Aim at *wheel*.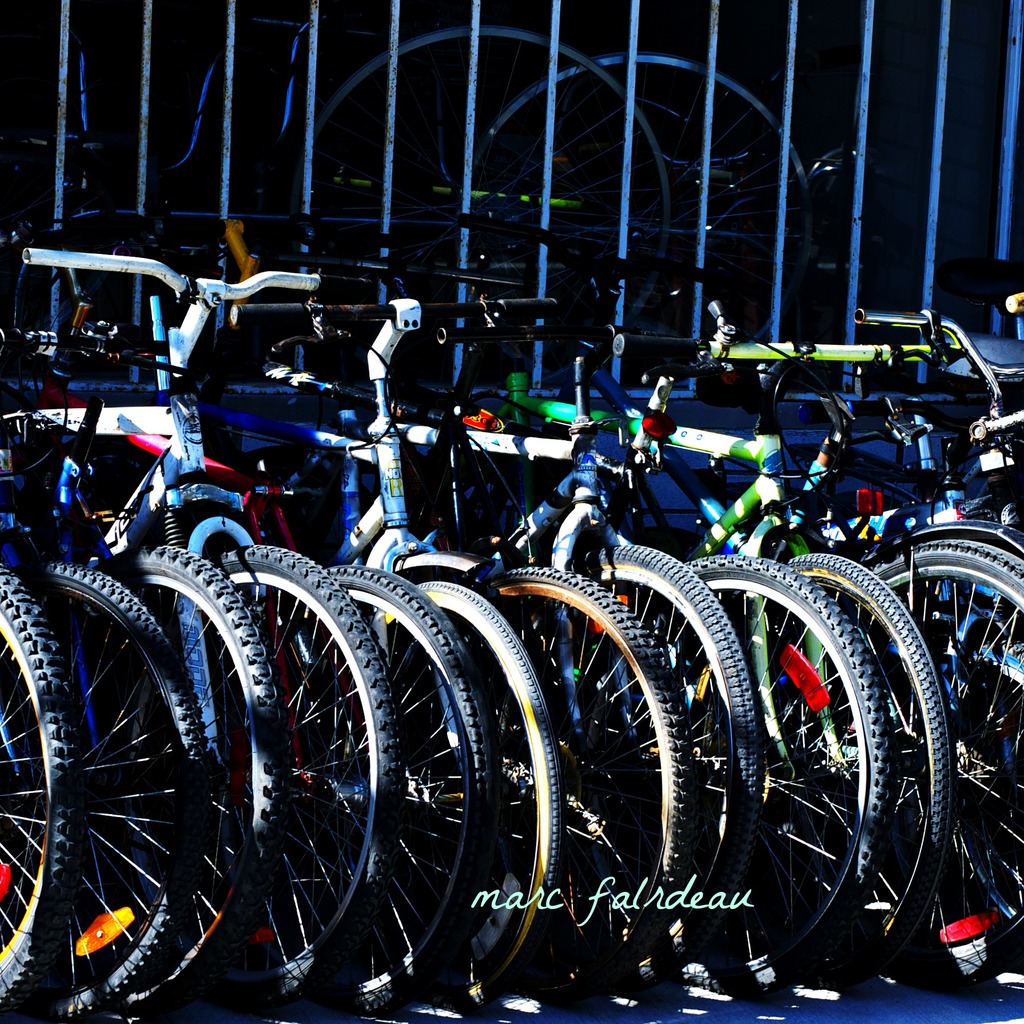
Aimed at [left=0, top=560, right=89, bottom=1014].
